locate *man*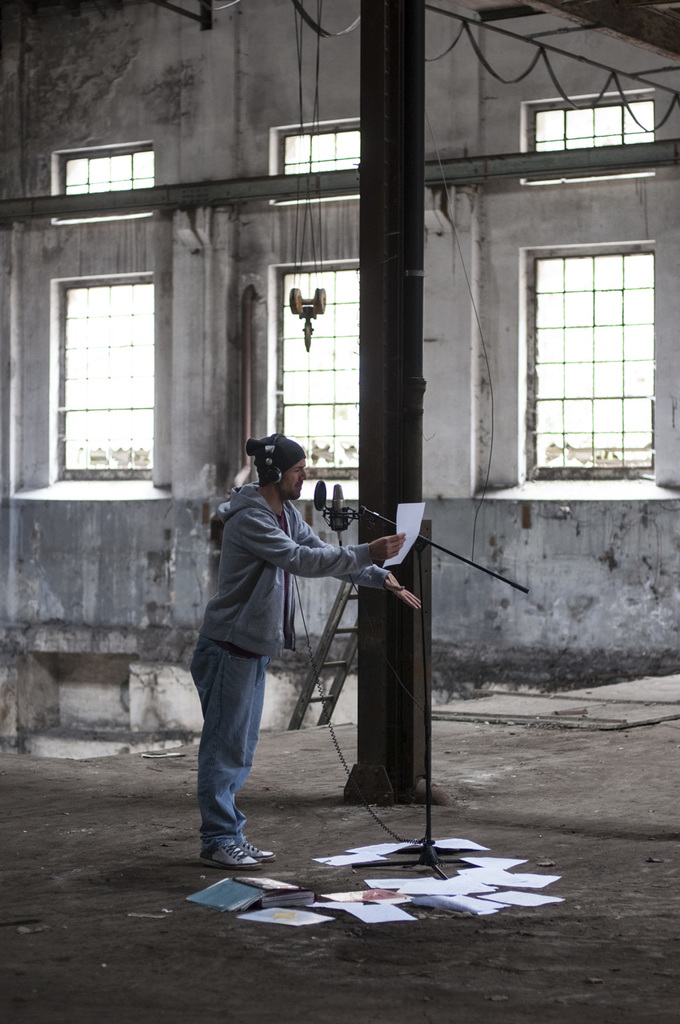
locate(194, 440, 406, 866)
